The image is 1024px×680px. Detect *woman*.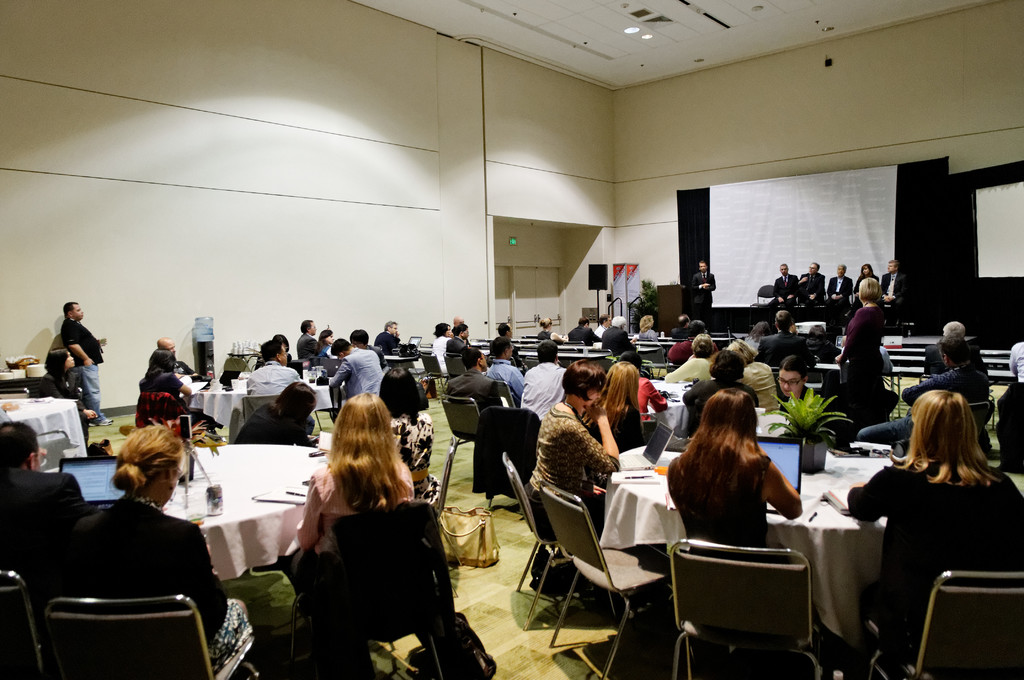
Detection: 844, 389, 1023, 679.
